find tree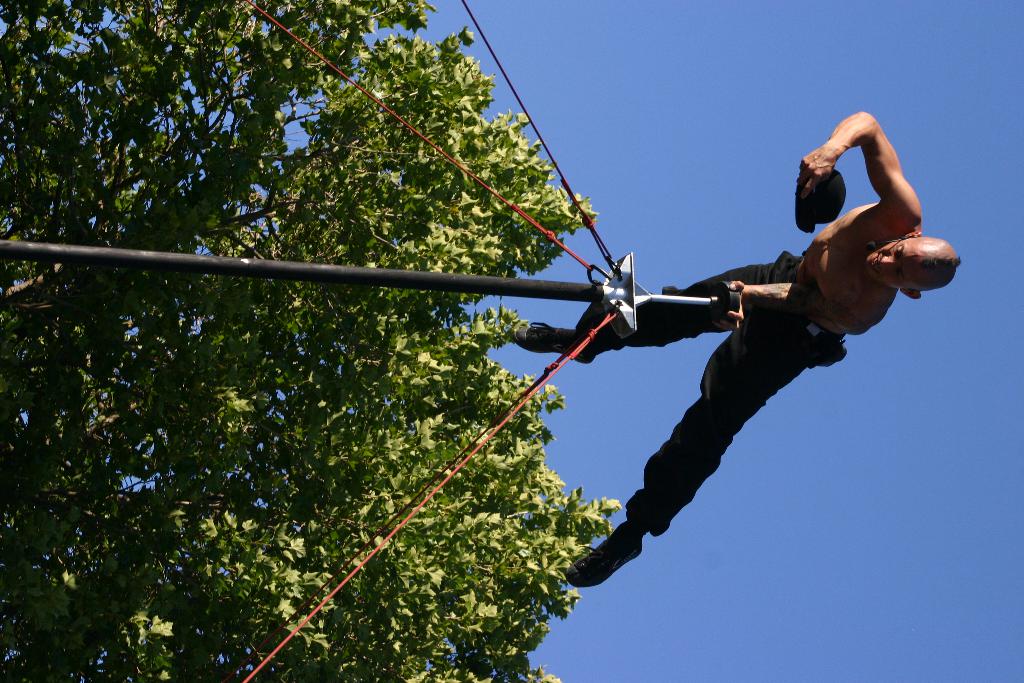
x1=0, y1=0, x2=619, y2=682
